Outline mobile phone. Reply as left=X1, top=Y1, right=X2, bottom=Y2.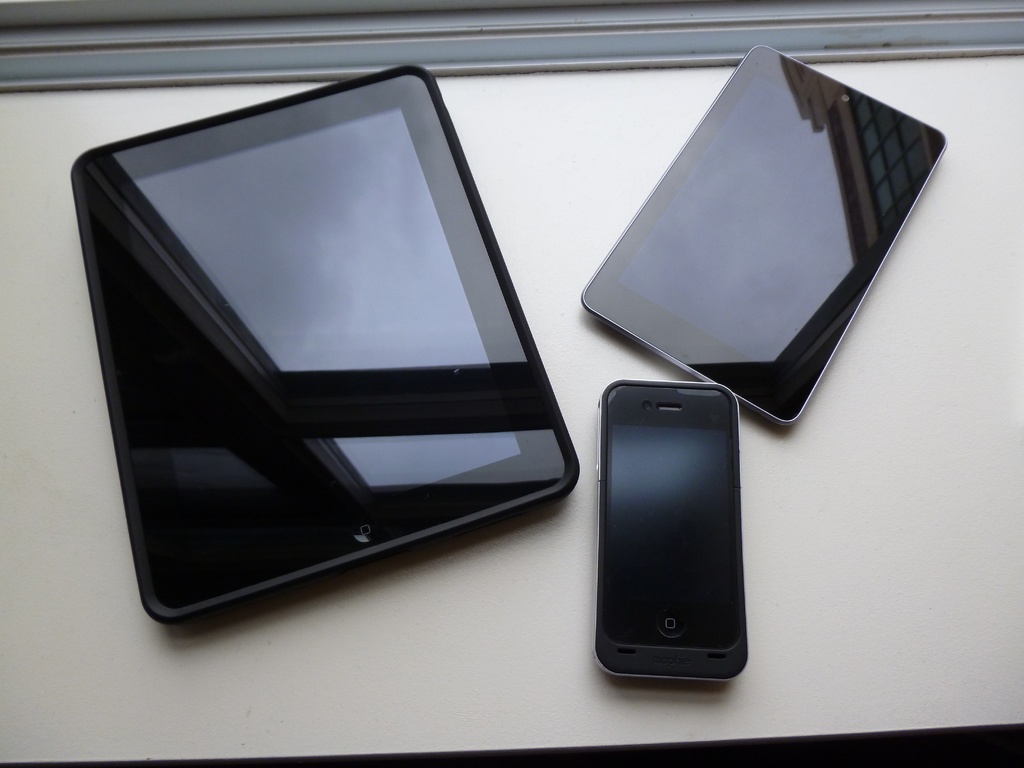
left=591, top=378, right=744, bottom=684.
